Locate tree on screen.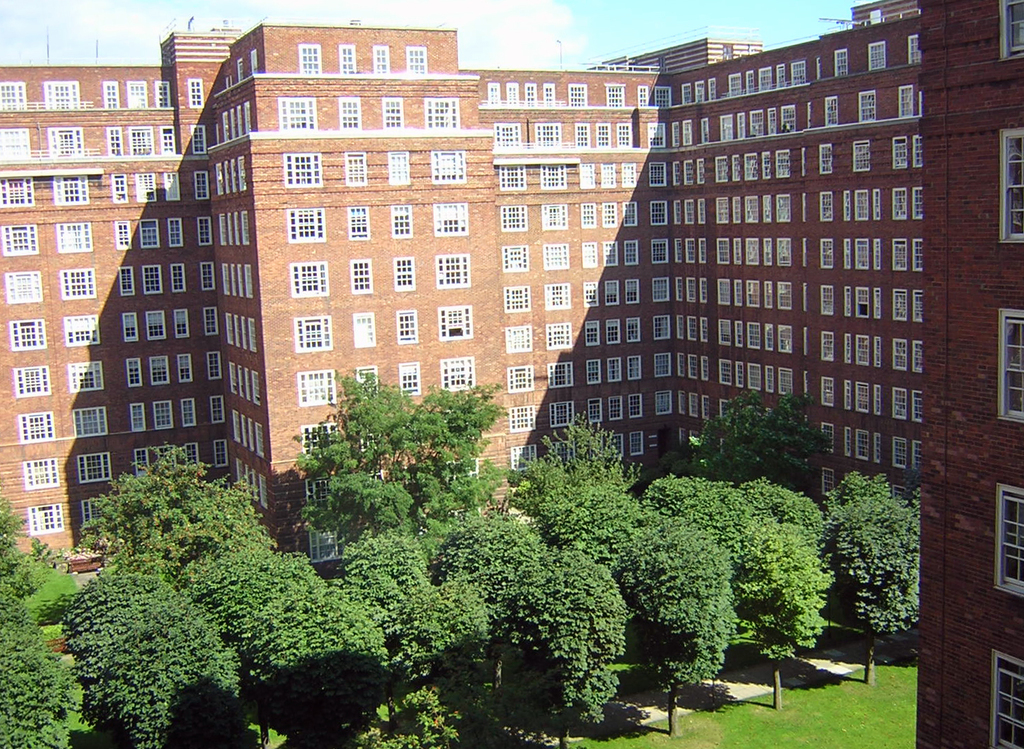
On screen at x1=719, y1=513, x2=849, y2=729.
